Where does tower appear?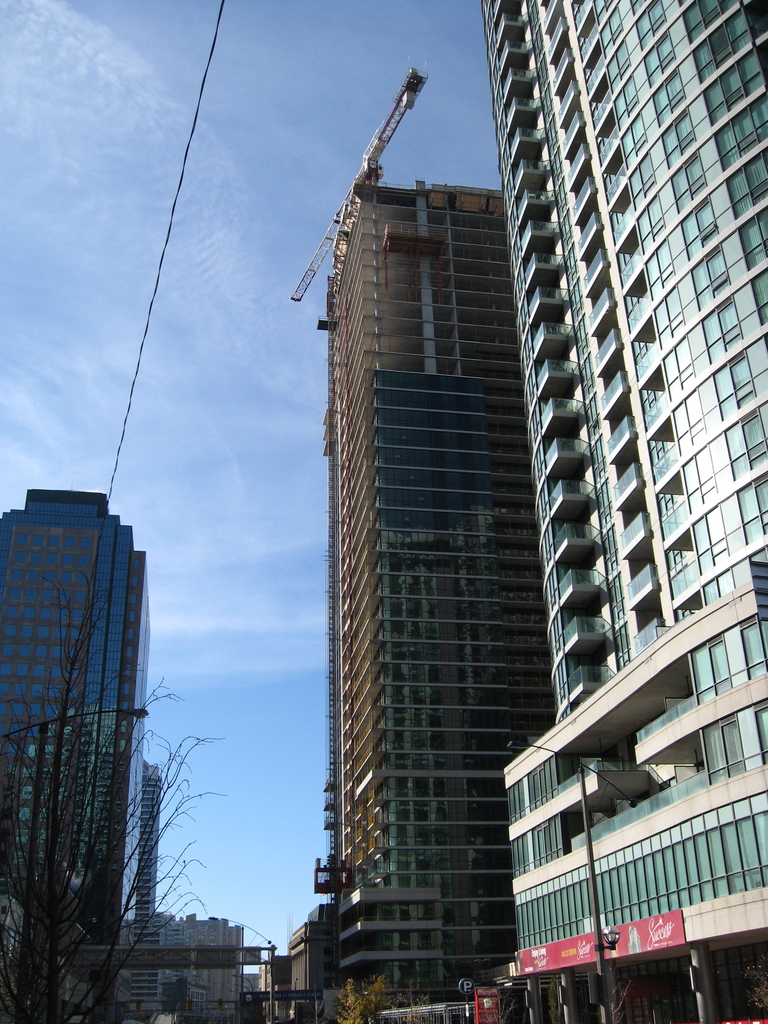
Appears at {"left": 133, "top": 755, "right": 161, "bottom": 1023}.
